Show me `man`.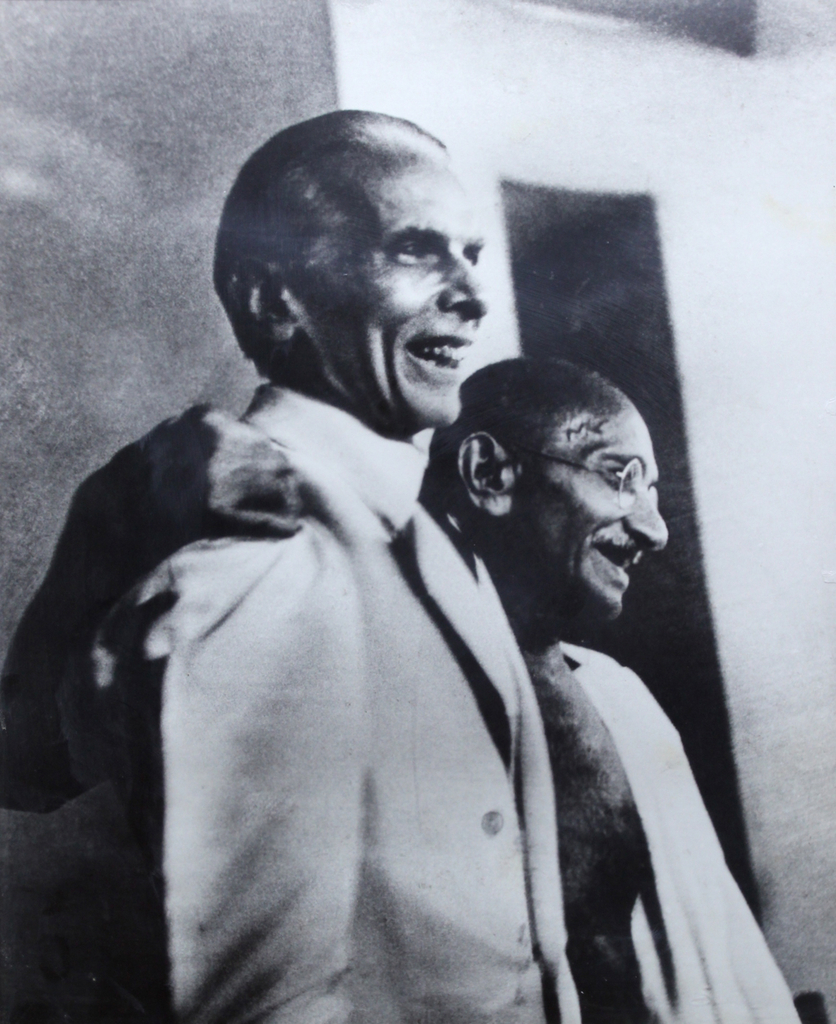
`man` is here: bbox=(0, 110, 581, 1023).
